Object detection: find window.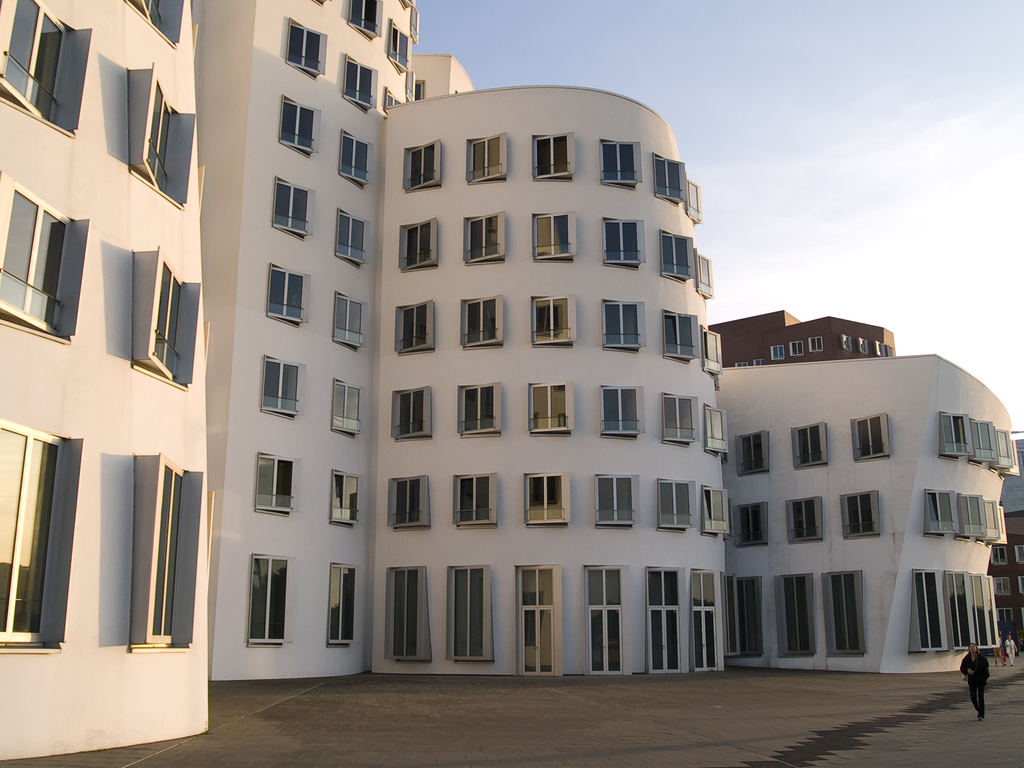
box(1018, 577, 1023, 594).
